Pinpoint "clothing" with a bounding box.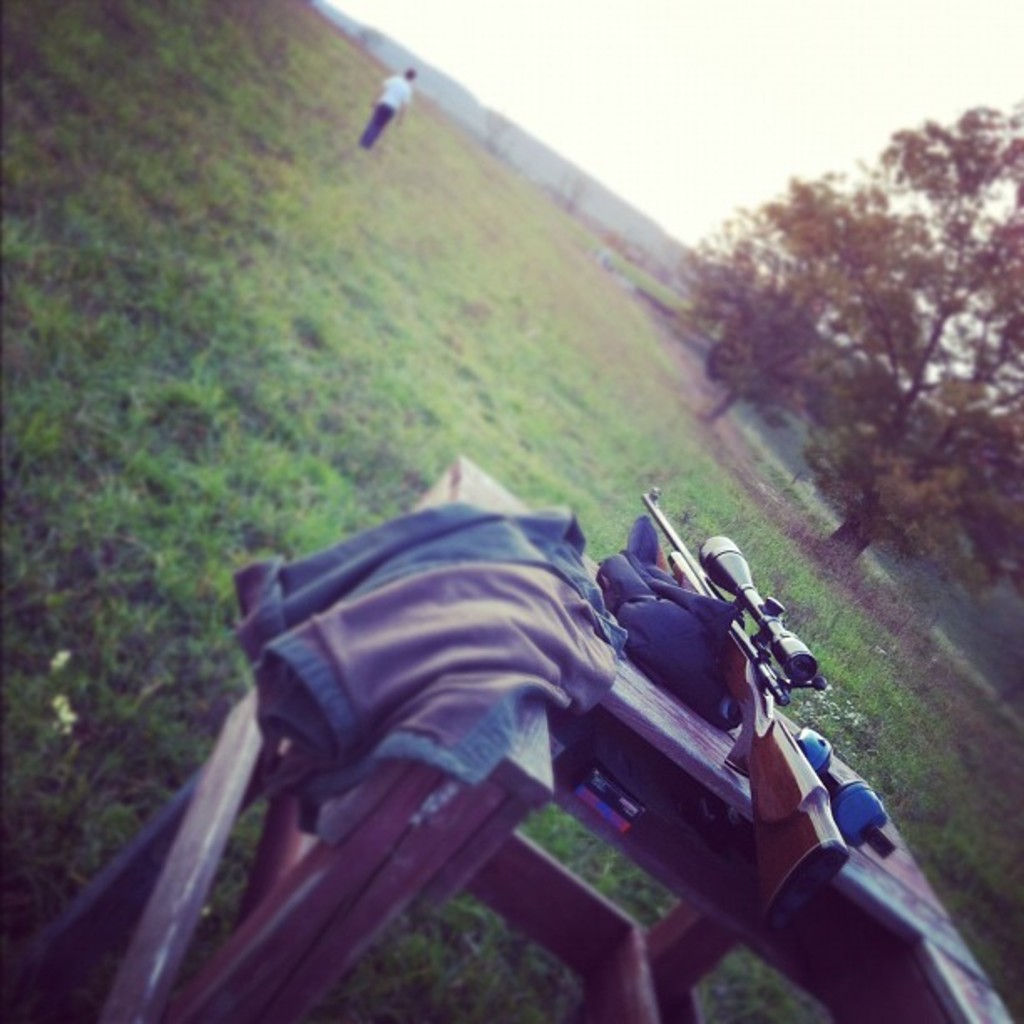
bbox=(201, 507, 689, 870).
